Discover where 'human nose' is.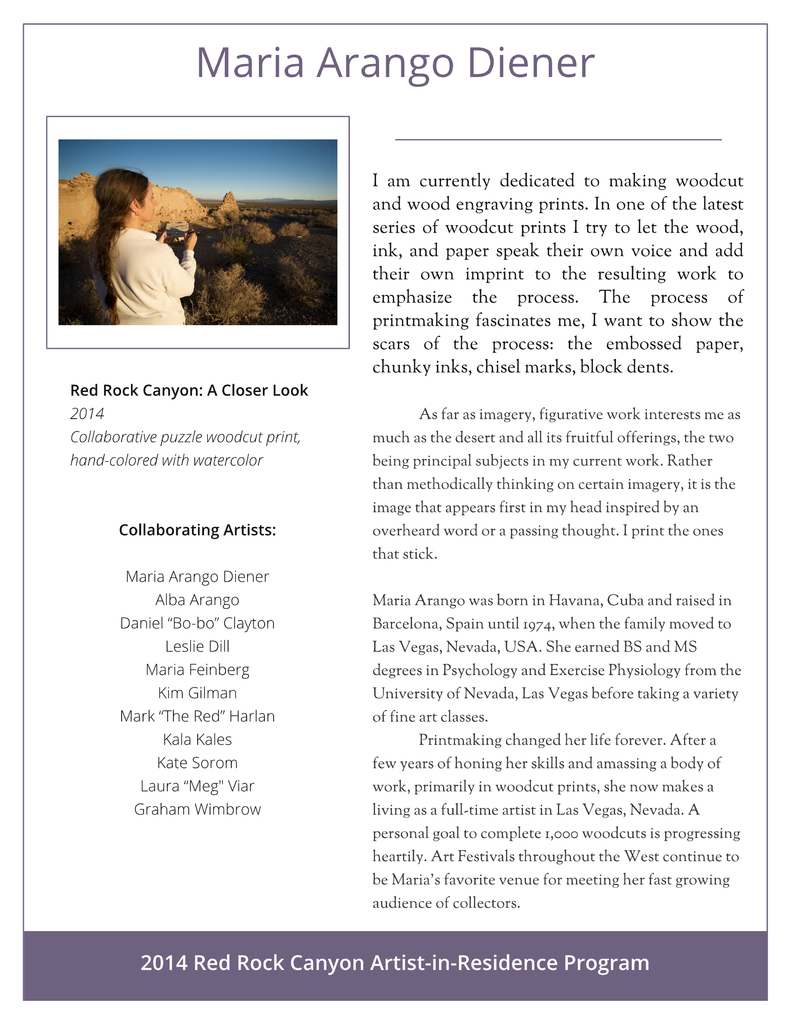
Discovered at pyautogui.locateOnScreen(153, 196, 158, 208).
